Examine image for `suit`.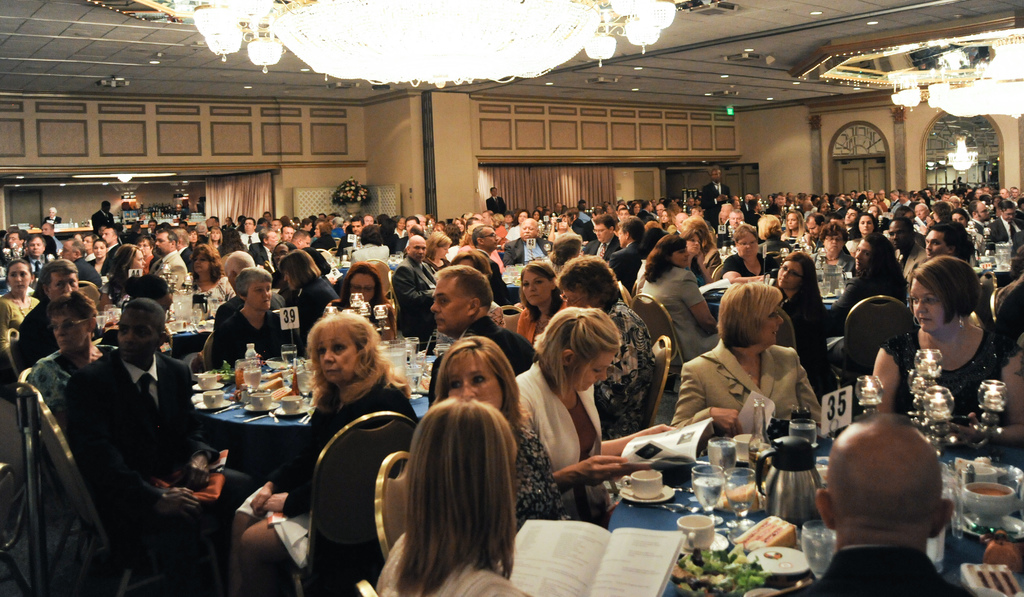
Examination result: {"x1": 104, "y1": 240, "x2": 121, "y2": 262}.
